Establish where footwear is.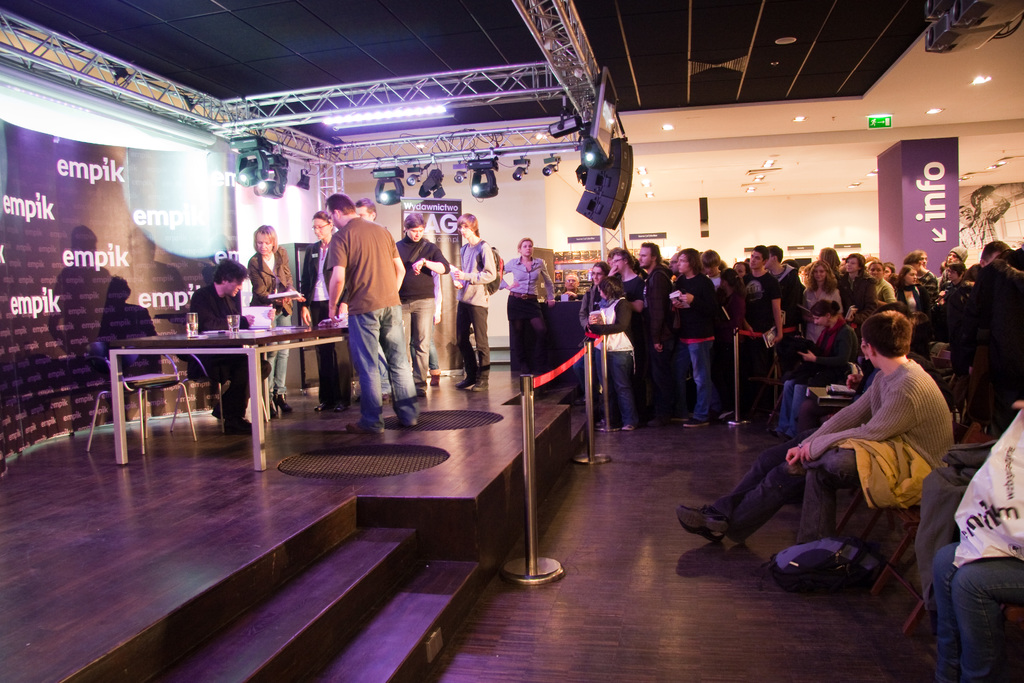
Established at select_region(391, 404, 419, 433).
